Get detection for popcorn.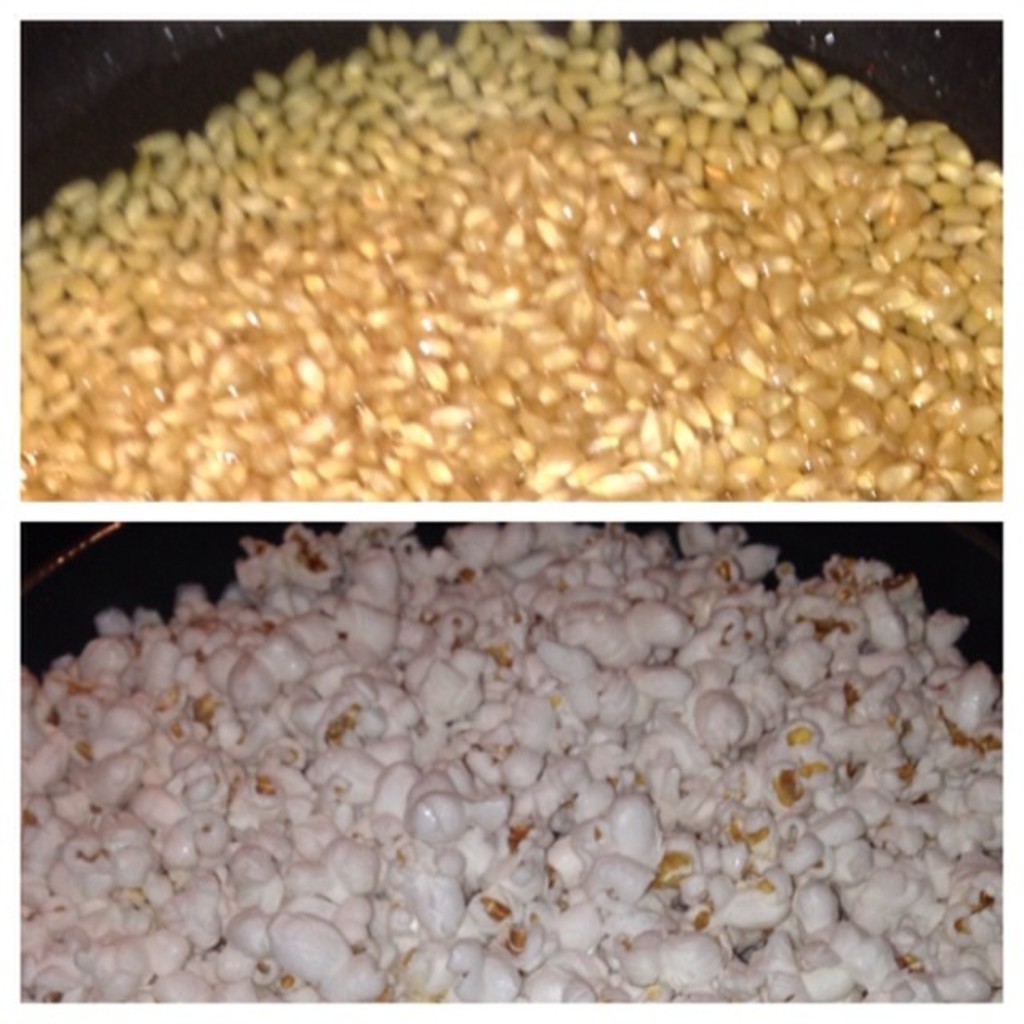
Detection: {"x1": 24, "y1": 518, "x2": 1003, "y2": 997}.
